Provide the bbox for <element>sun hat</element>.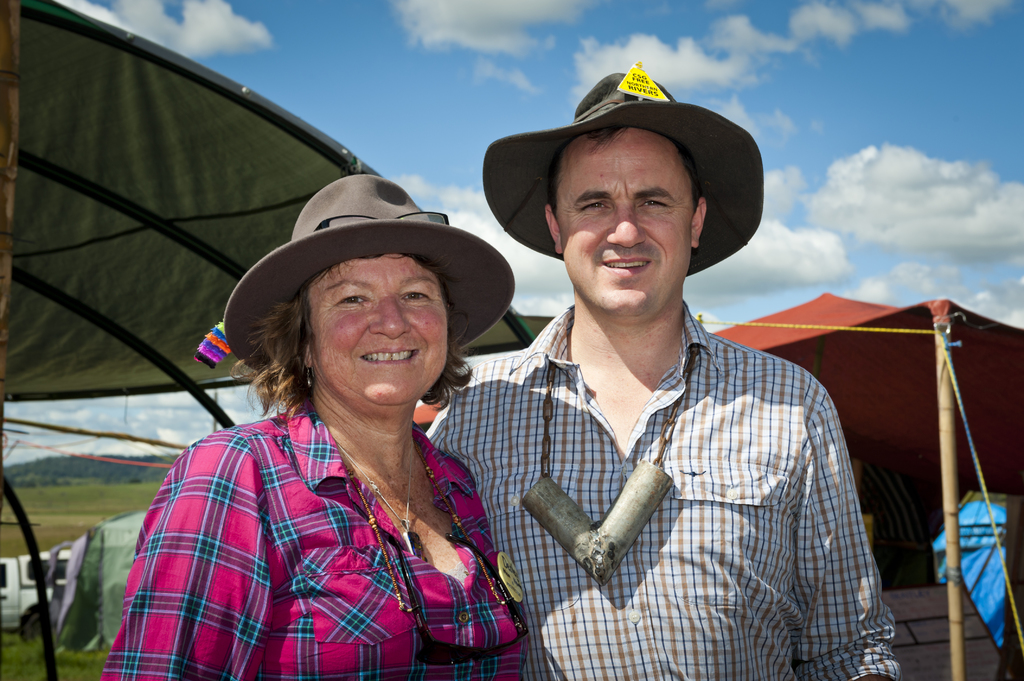
(480,56,765,289).
